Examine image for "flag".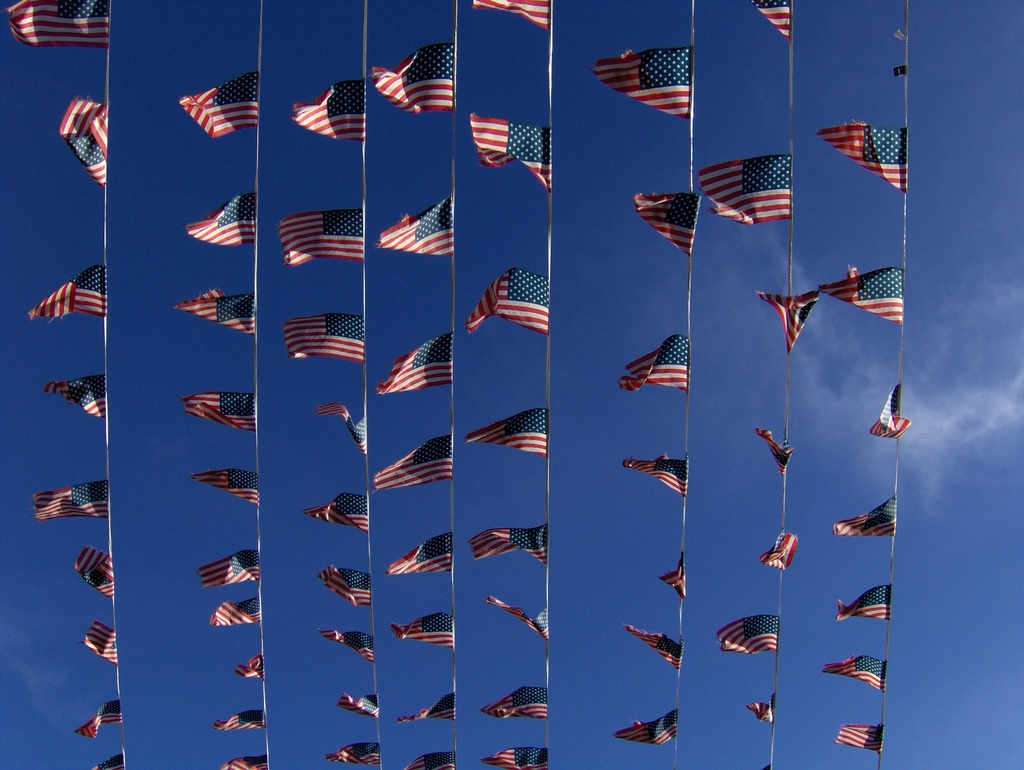
Examination result: (left=328, top=747, right=385, bottom=769).
